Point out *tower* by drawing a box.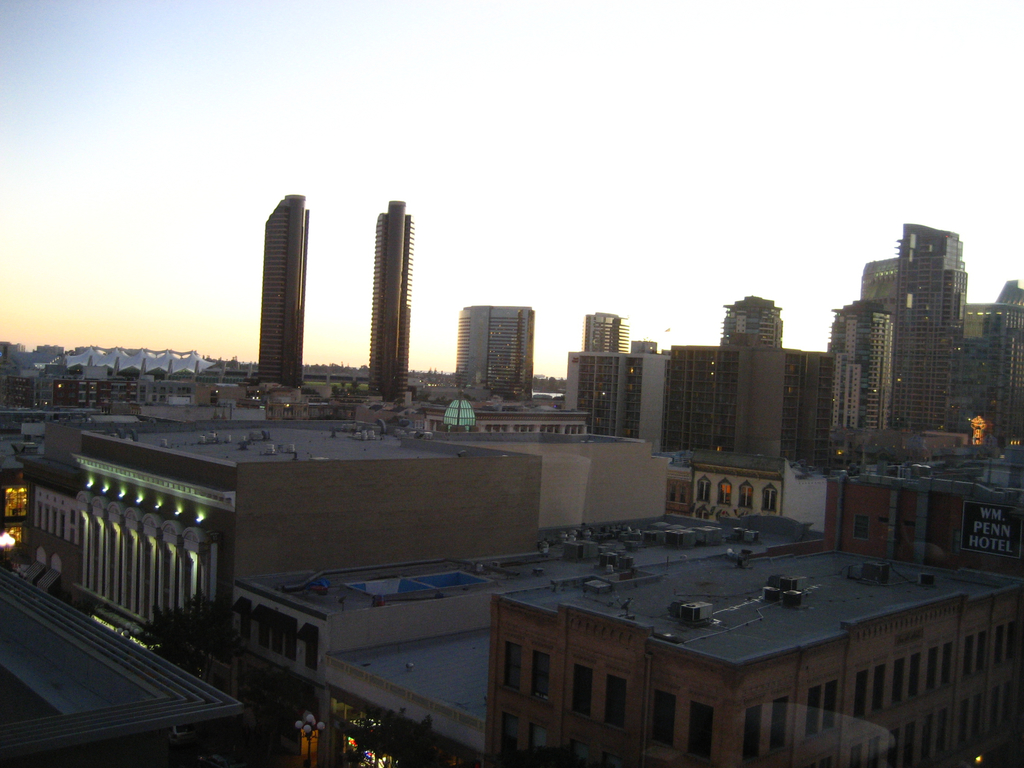
260 194 303 387.
